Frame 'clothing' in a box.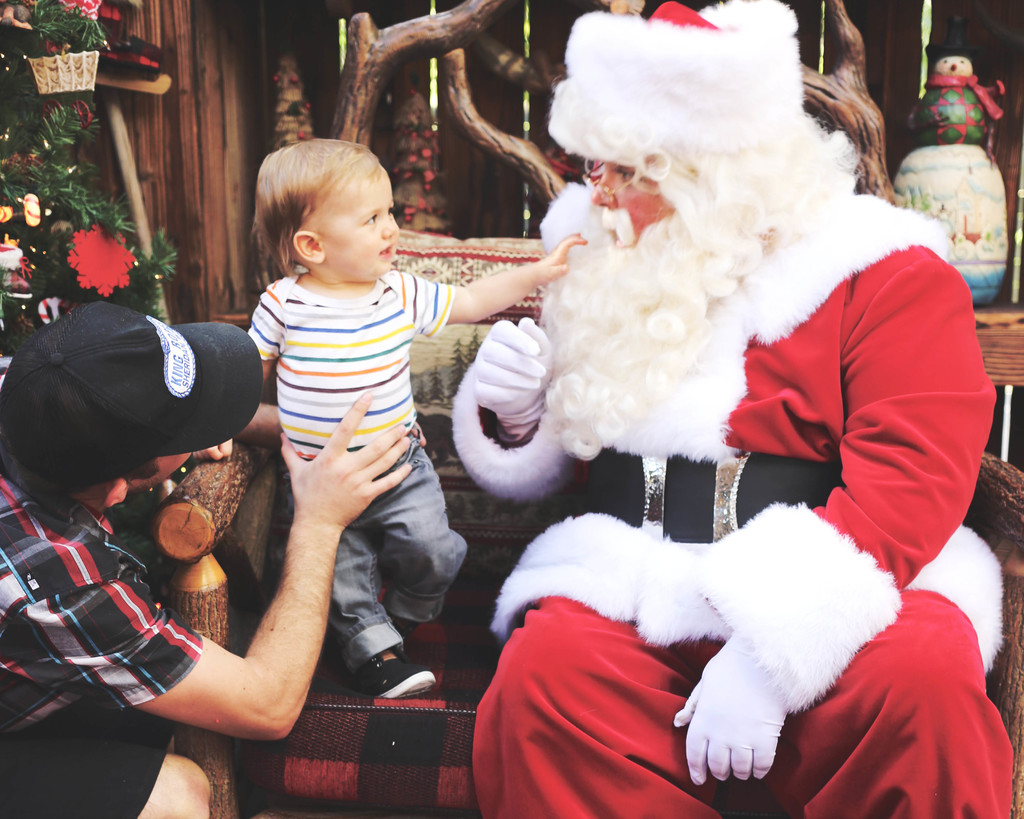
<box>0,471,195,749</box>.
